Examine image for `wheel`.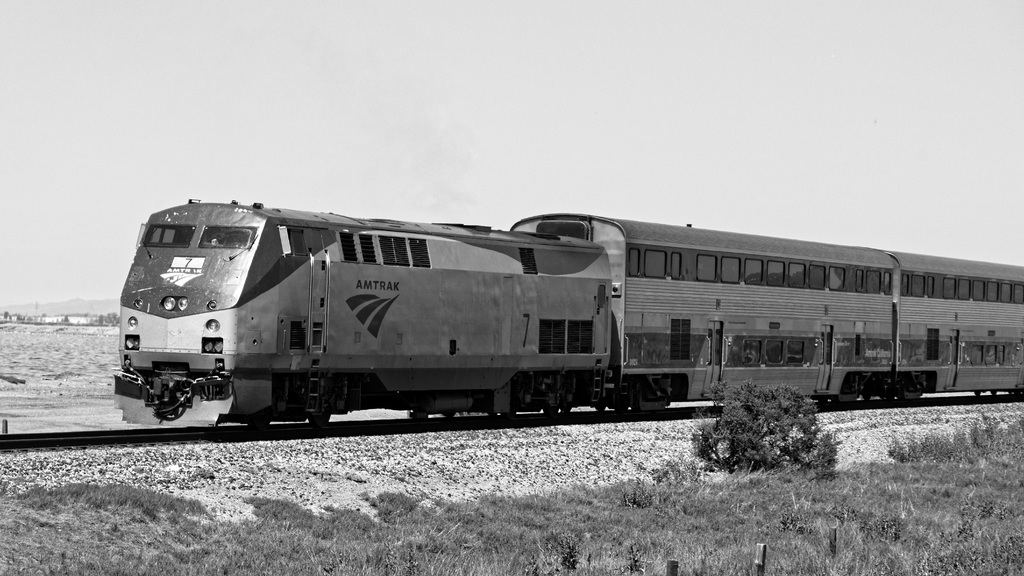
Examination result: {"left": 540, "top": 407, "right": 564, "bottom": 419}.
